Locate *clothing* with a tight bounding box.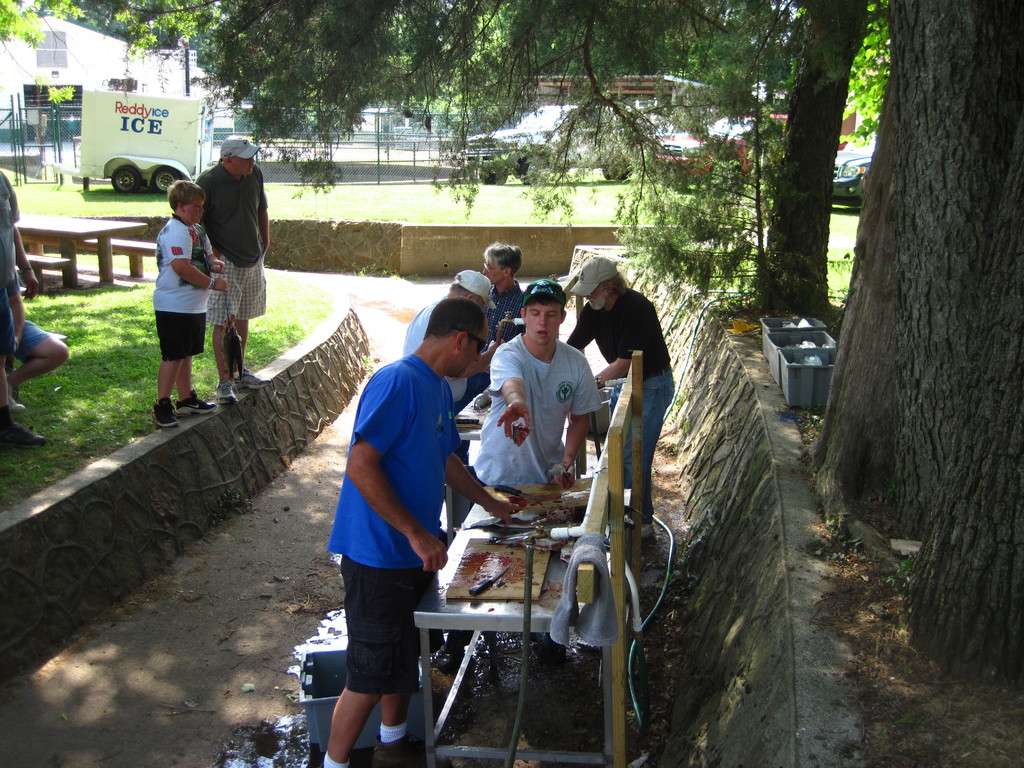
0 169 20 360.
